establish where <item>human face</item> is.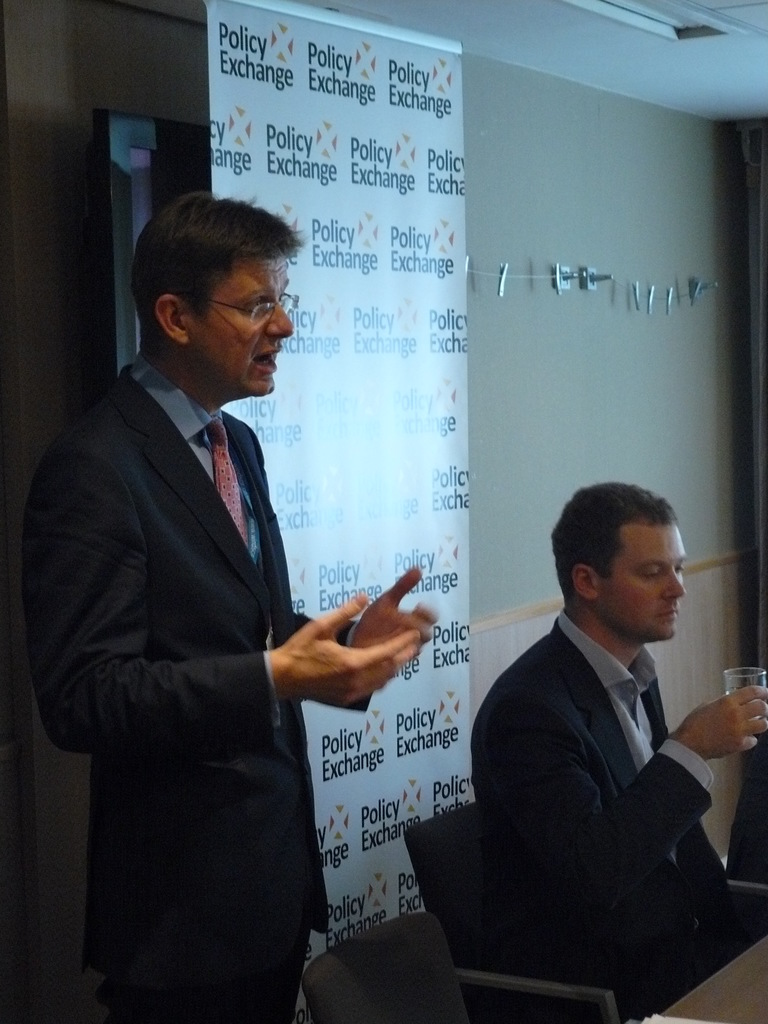
Established at box=[613, 520, 690, 643].
